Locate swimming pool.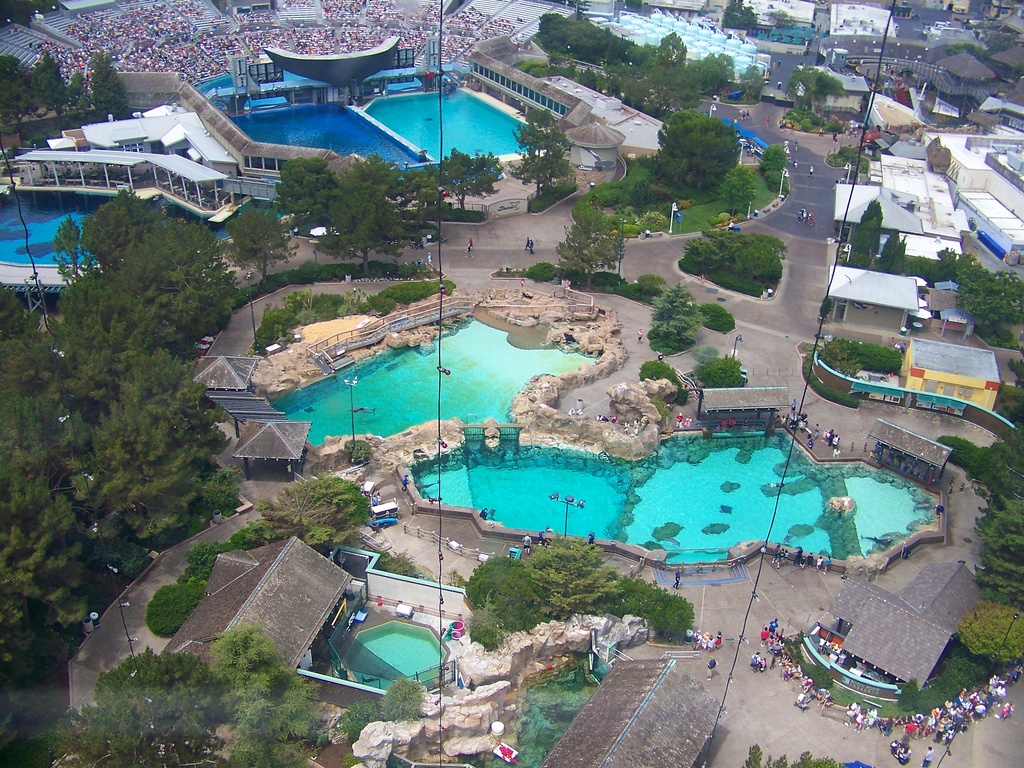
Bounding box: Rect(265, 306, 602, 463).
